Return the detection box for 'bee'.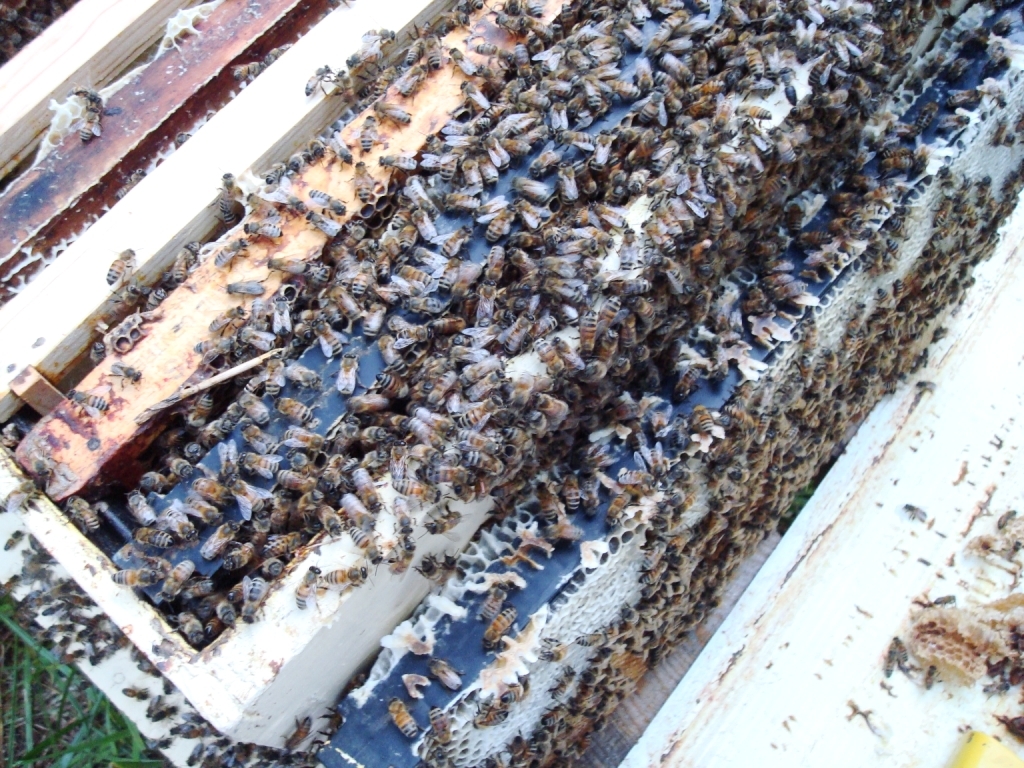
x1=426 y1=658 x2=464 y2=696.
